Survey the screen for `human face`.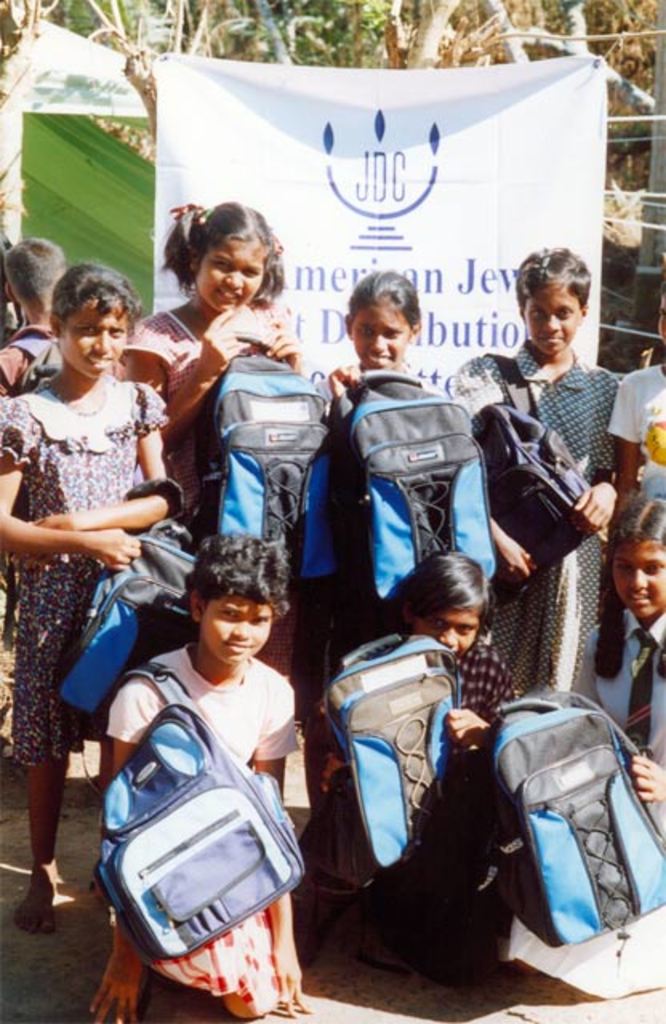
Survey found: <box>612,542,664,621</box>.
